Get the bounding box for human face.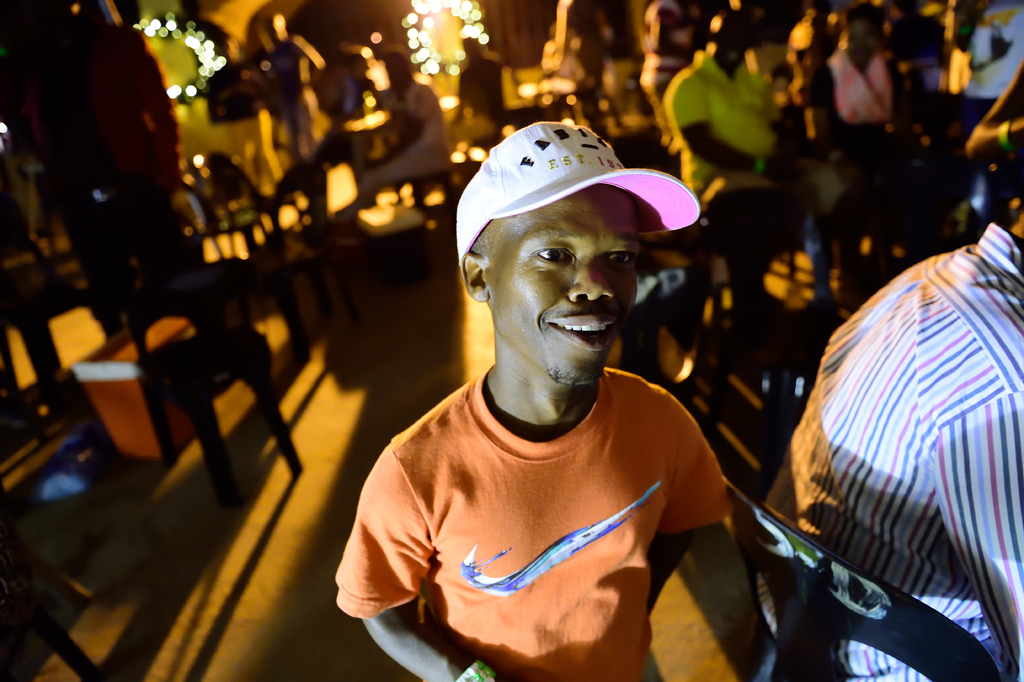
{"left": 488, "top": 185, "right": 637, "bottom": 385}.
